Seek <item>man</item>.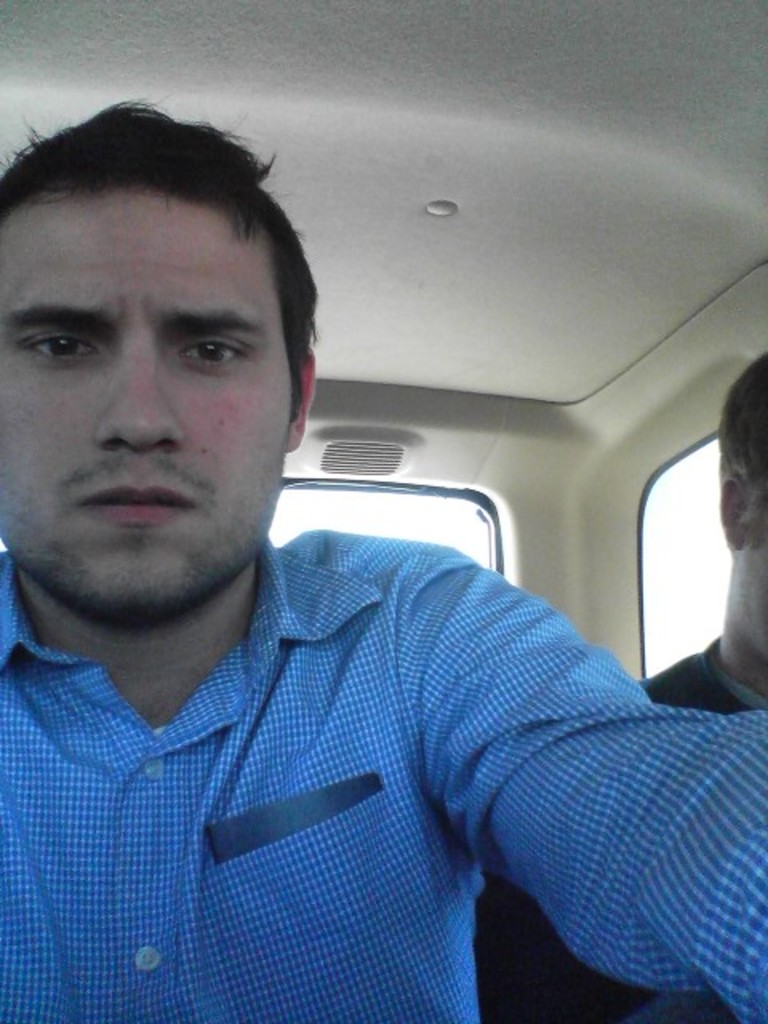
[0, 90, 766, 1022].
